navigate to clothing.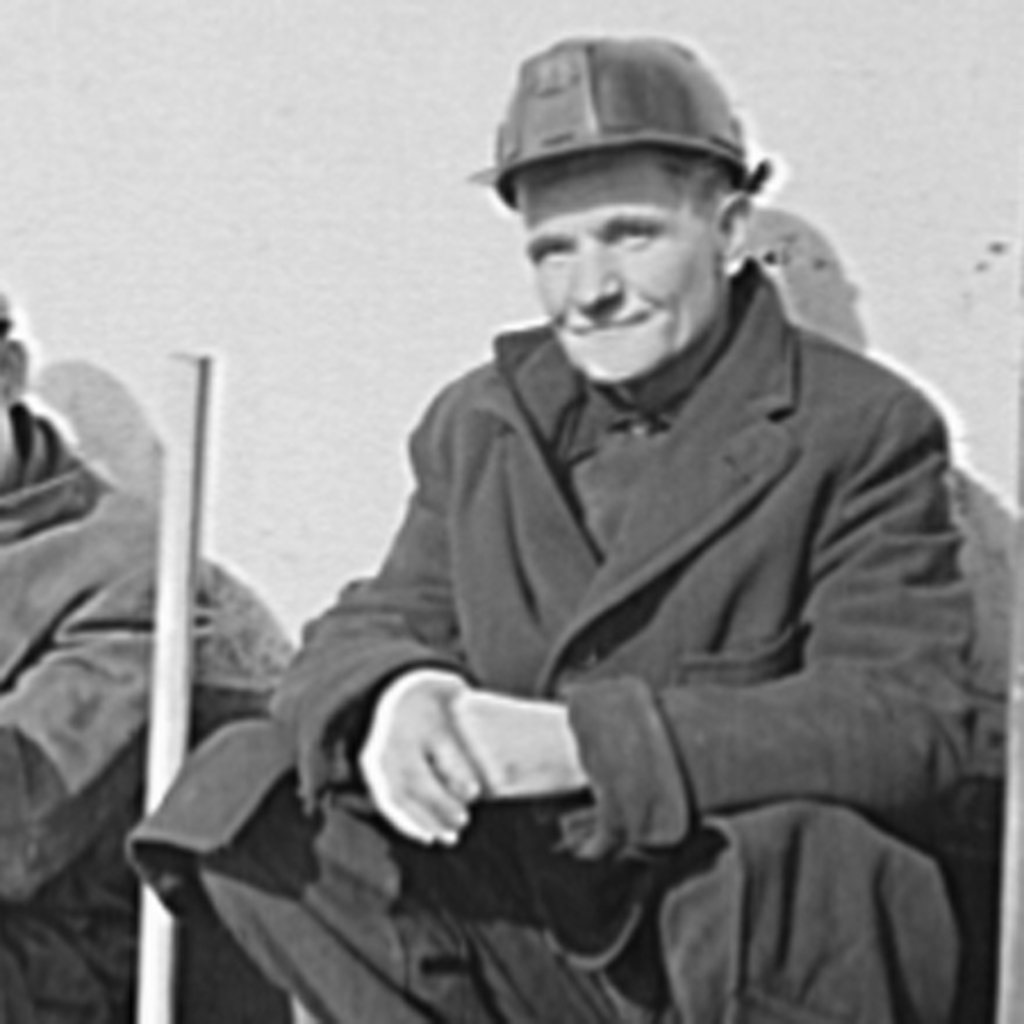
Navigation target: (left=0, top=419, right=284, bottom=1022).
